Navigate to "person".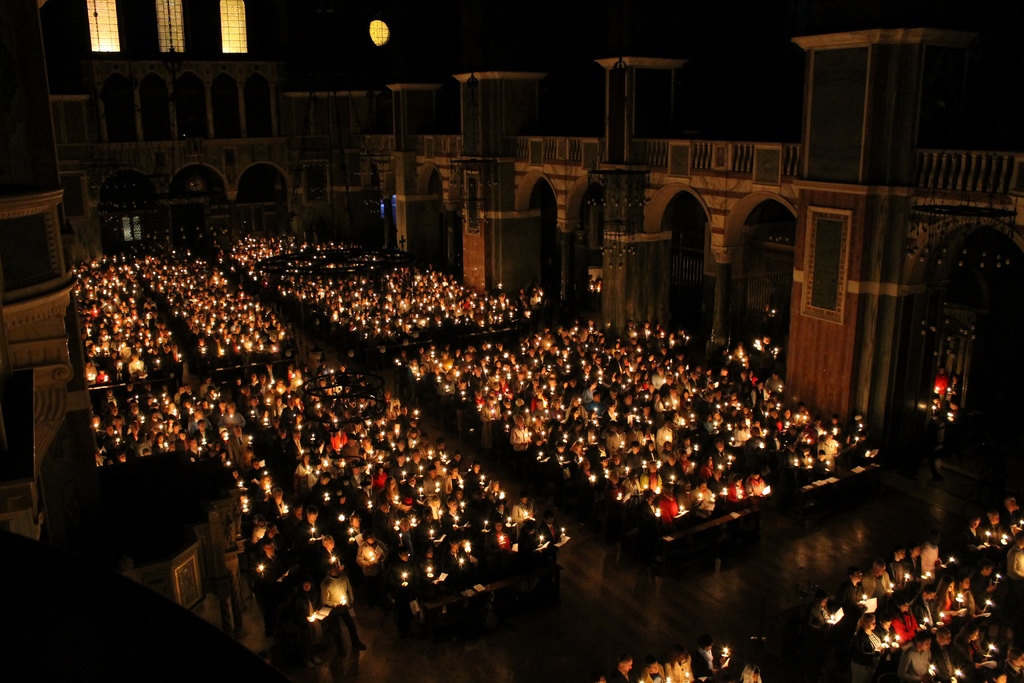
Navigation target: region(318, 555, 367, 652).
